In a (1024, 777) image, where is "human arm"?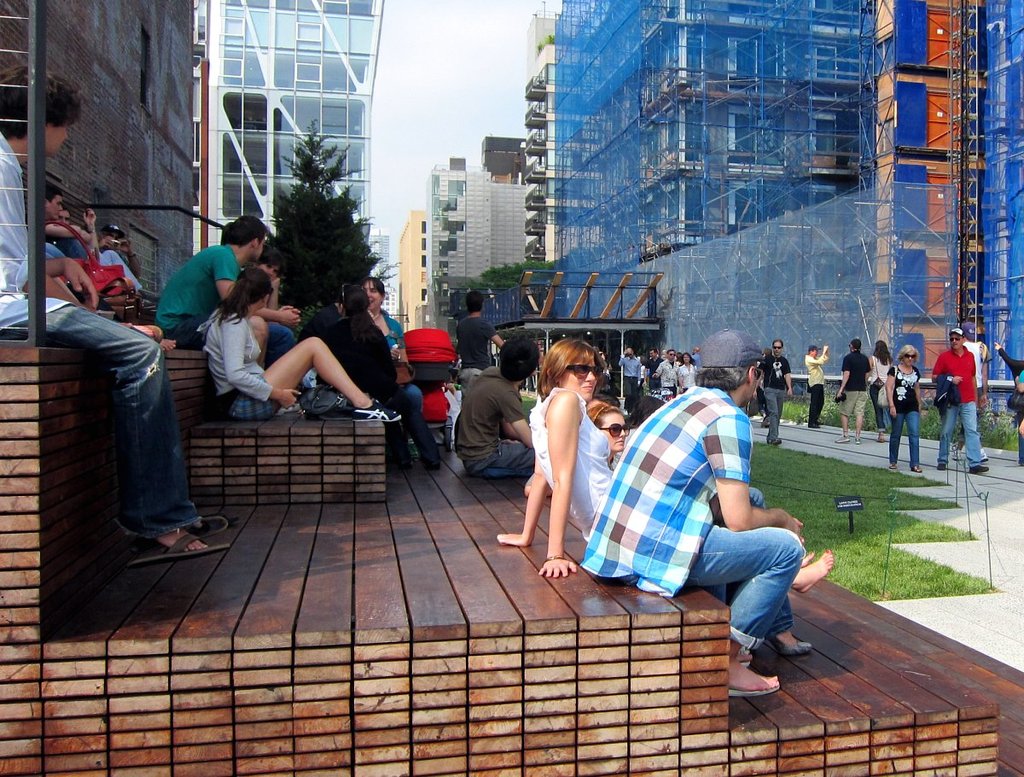
x1=73 y1=204 x2=98 y2=253.
